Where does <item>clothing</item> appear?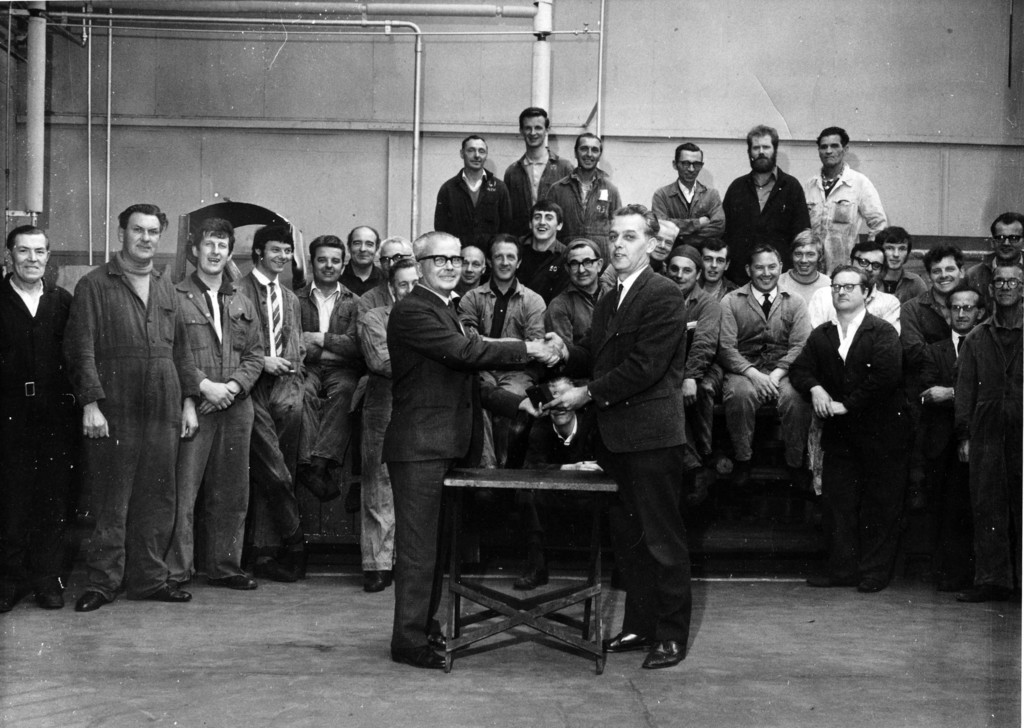
Appears at box(717, 163, 807, 271).
